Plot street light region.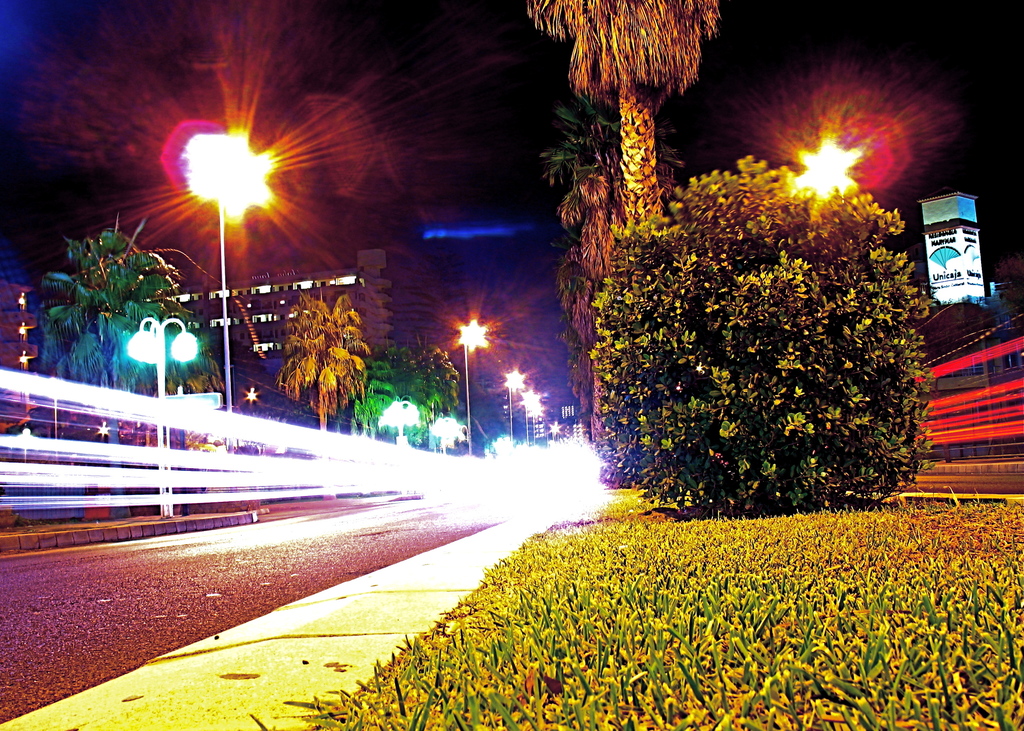
Plotted at <box>184,121,285,456</box>.
